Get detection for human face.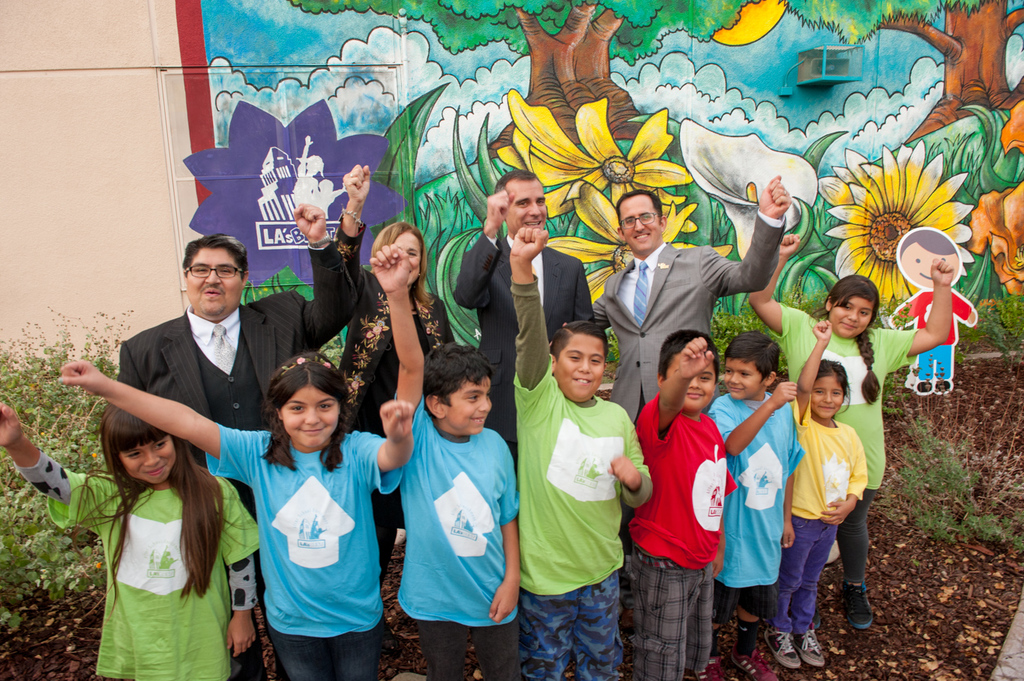
Detection: 828, 294, 873, 336.
